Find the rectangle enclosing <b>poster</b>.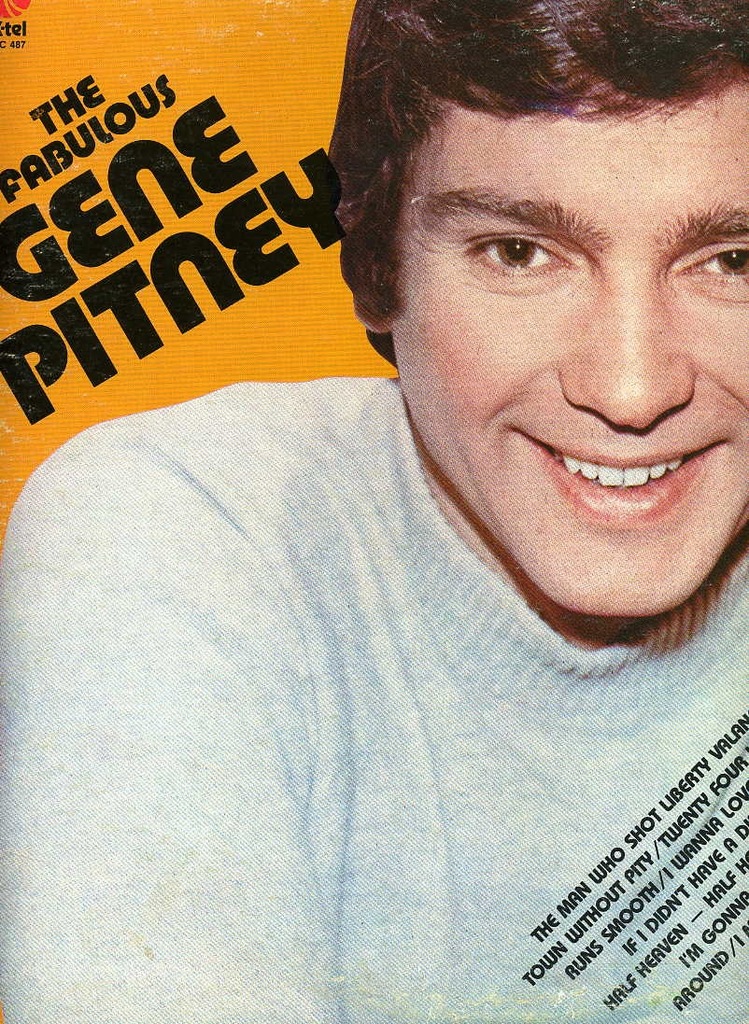
detection(0, 0, 748, 1023).
